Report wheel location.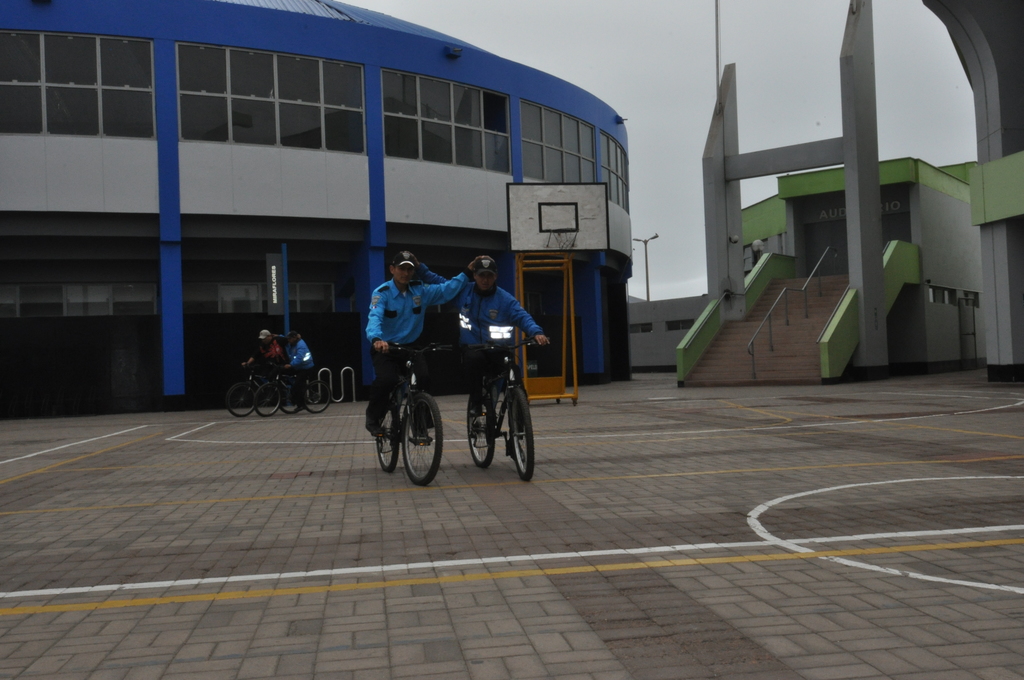
Report: bbox=[464, 383, 500, 474].
